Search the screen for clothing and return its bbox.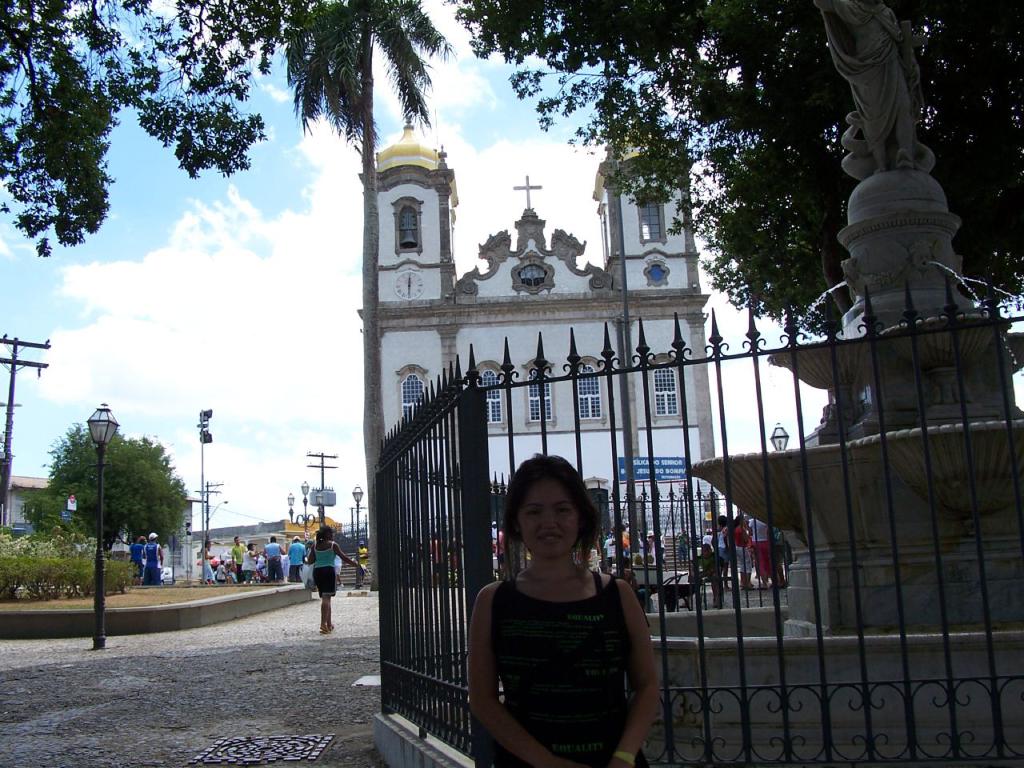
Found: locate(287, 546, 309, 582).
